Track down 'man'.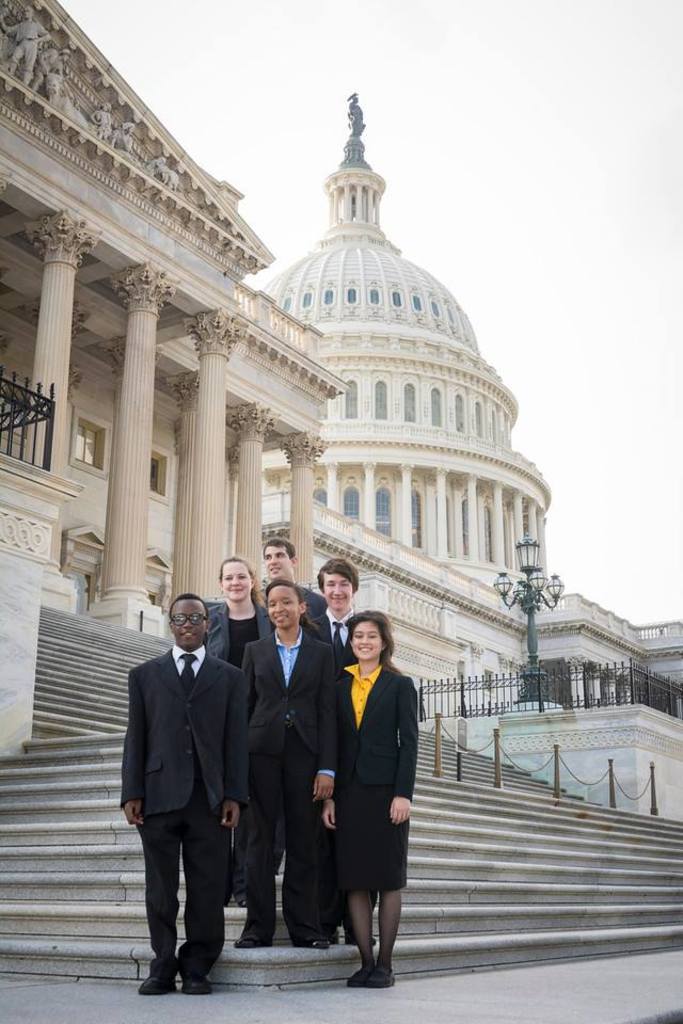
Tracked to 293, 556, 387, 942.
